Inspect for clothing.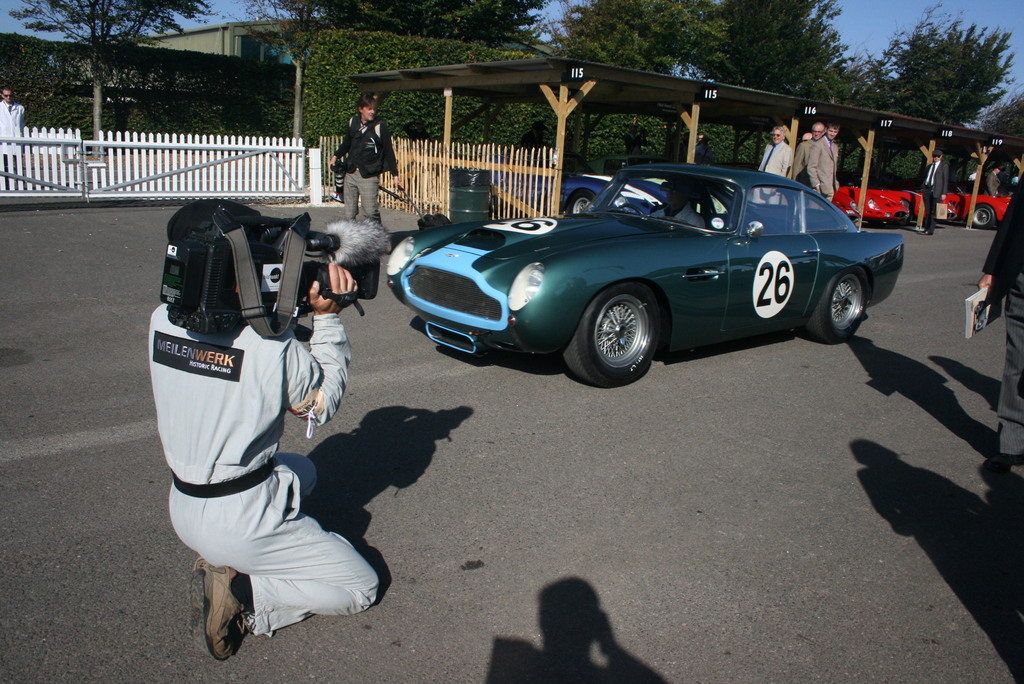
Inspection: bbox=(752, 137, 794, 206).
